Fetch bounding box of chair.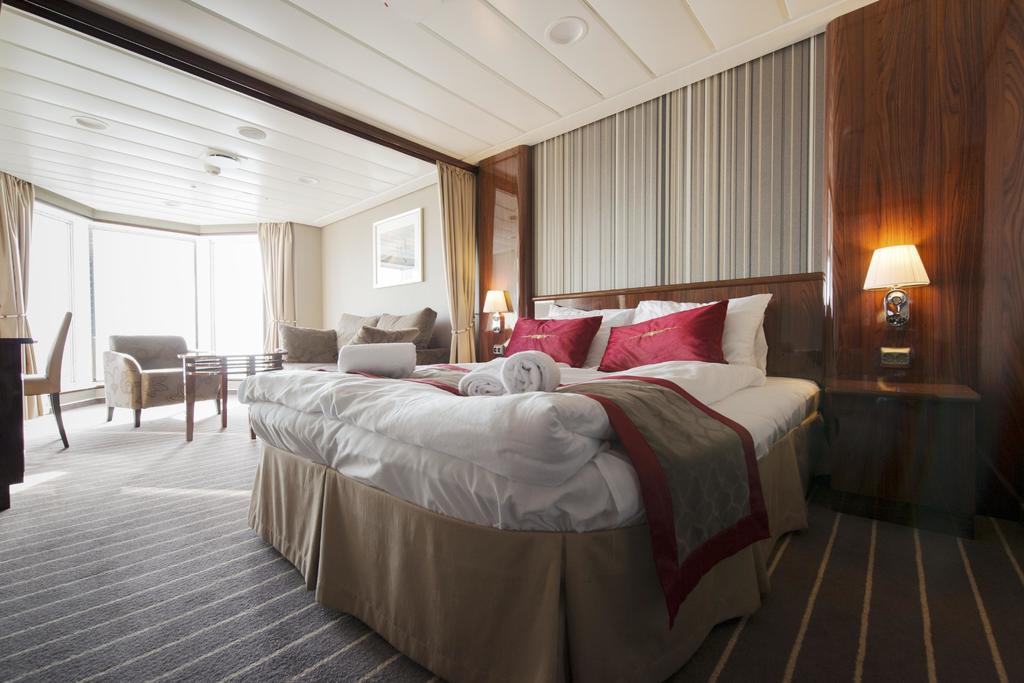
Bbox: left=19, top=325, right=73, bottom=451.
